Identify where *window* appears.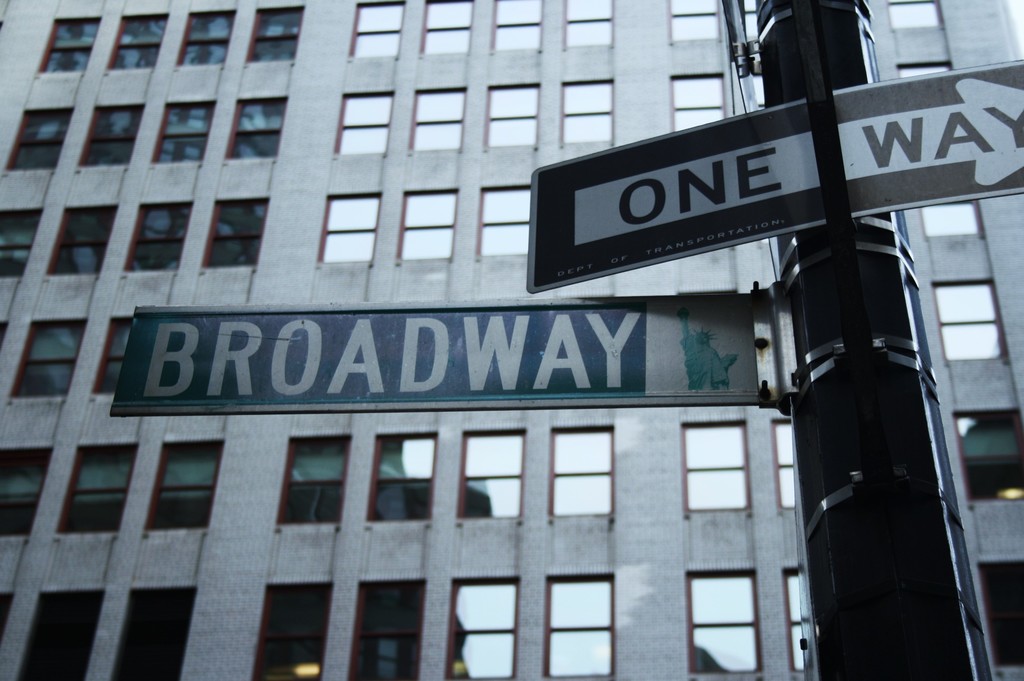
Appears at <region>122, 200, 196, 272</region>.
